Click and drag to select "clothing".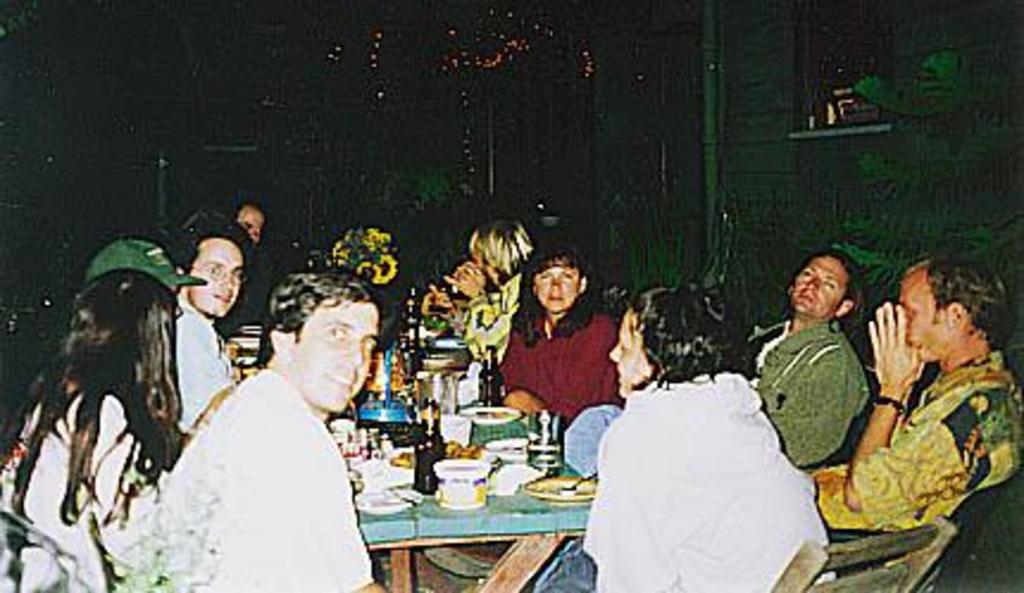
Selection: bbox=[150, 355, 374, 591].
